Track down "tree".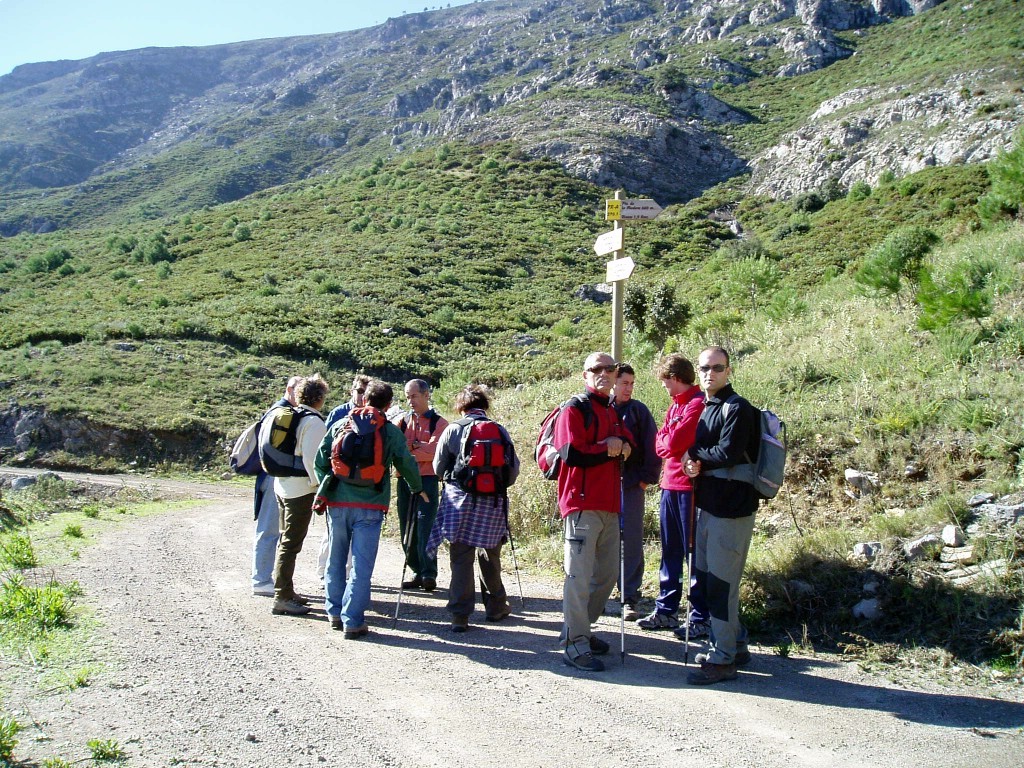
Tracked to (800, 193, 830, 217).
